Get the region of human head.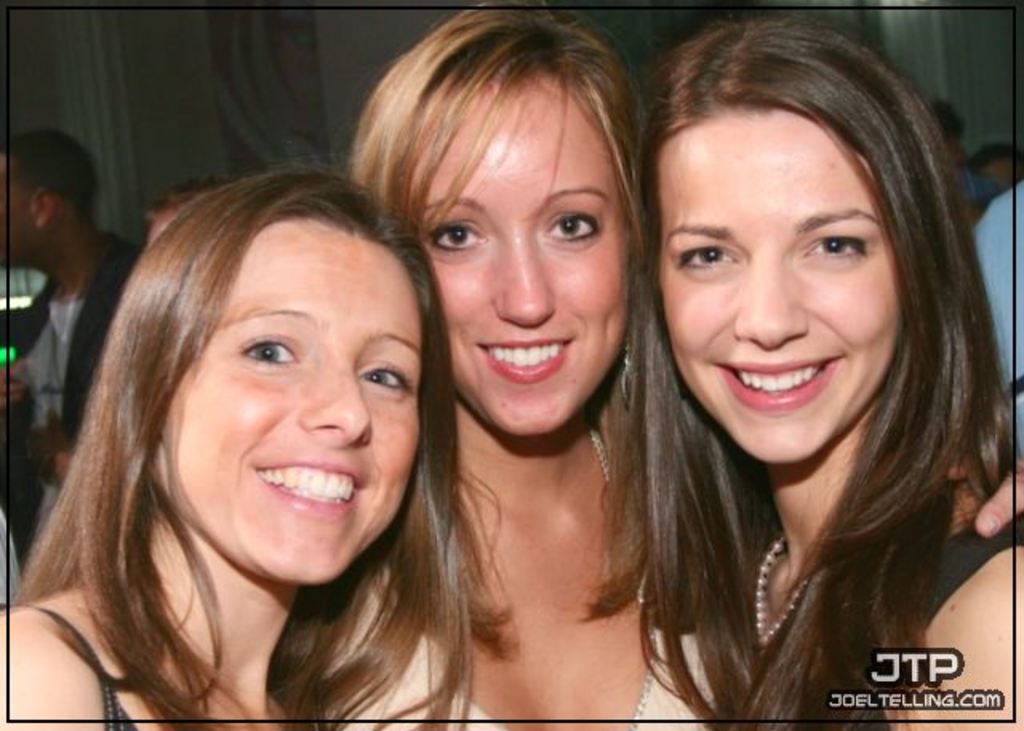
336,6,643,443.
